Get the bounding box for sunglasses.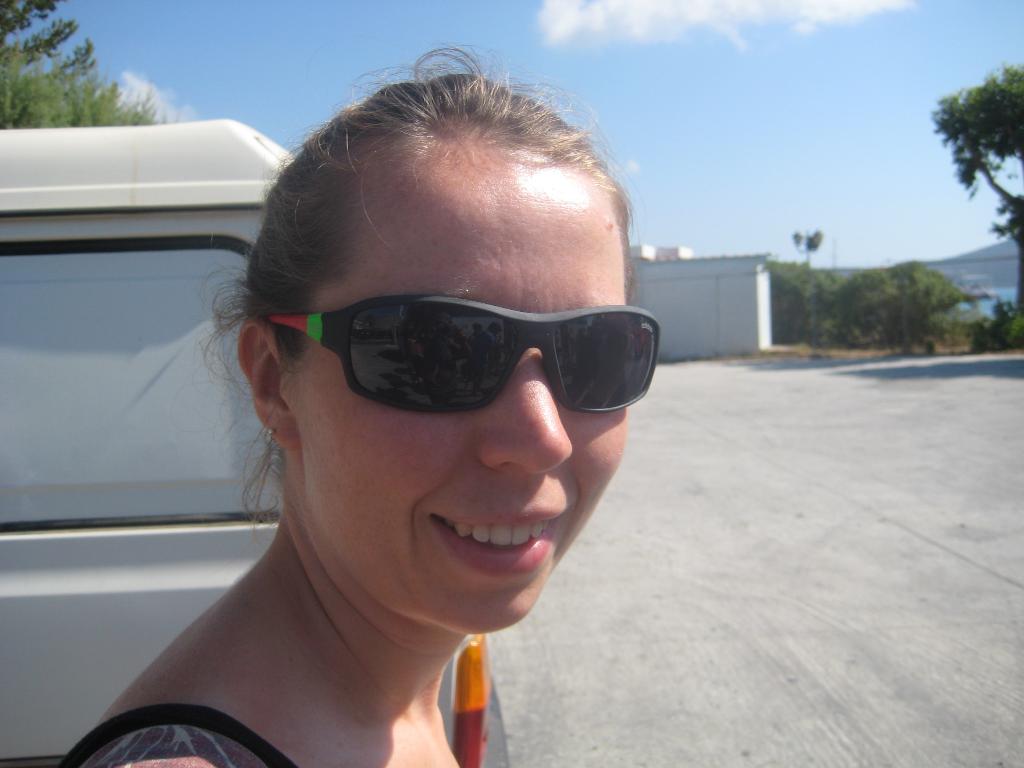
left=264, top=295, right=662, bottom=415.
